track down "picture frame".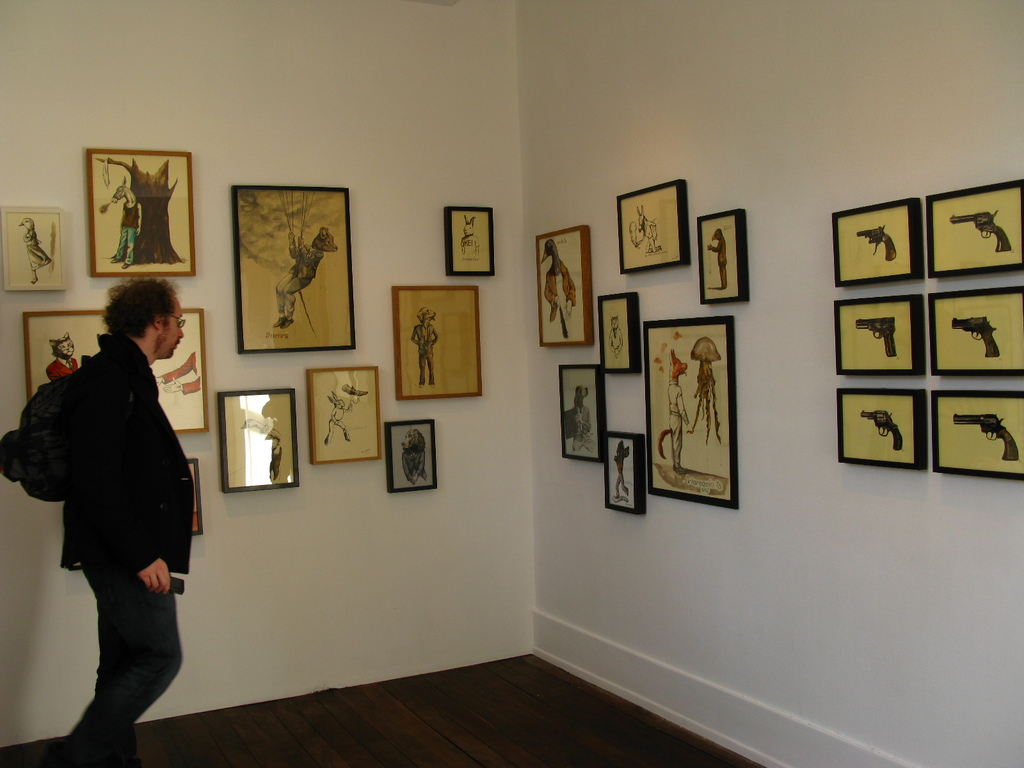
Tracked to crop(596, 294, 644, 371).
